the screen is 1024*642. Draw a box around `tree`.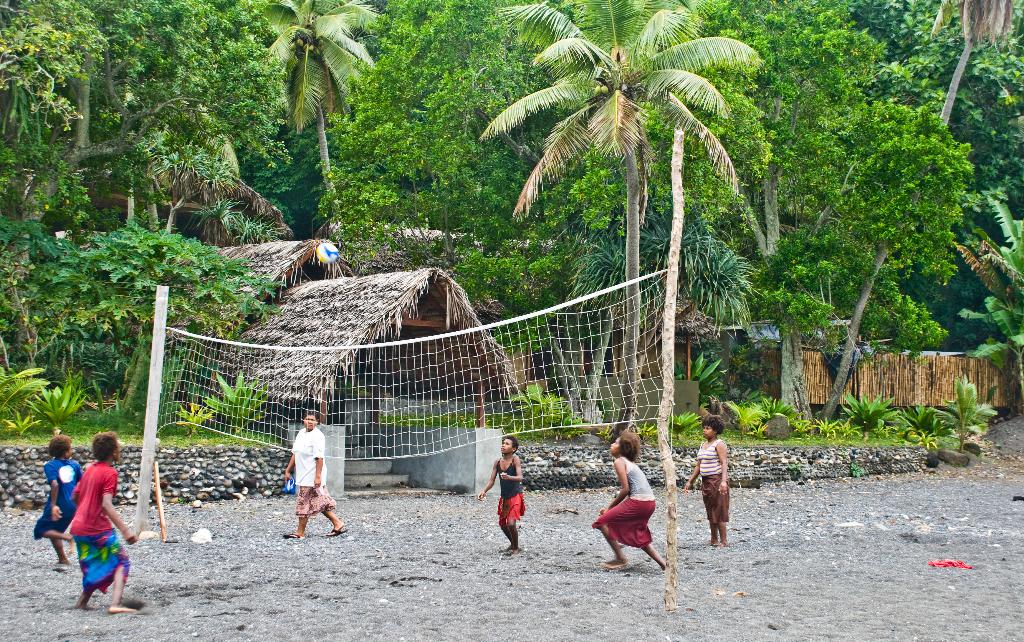
bbox=(476, 0, 760, 444).
